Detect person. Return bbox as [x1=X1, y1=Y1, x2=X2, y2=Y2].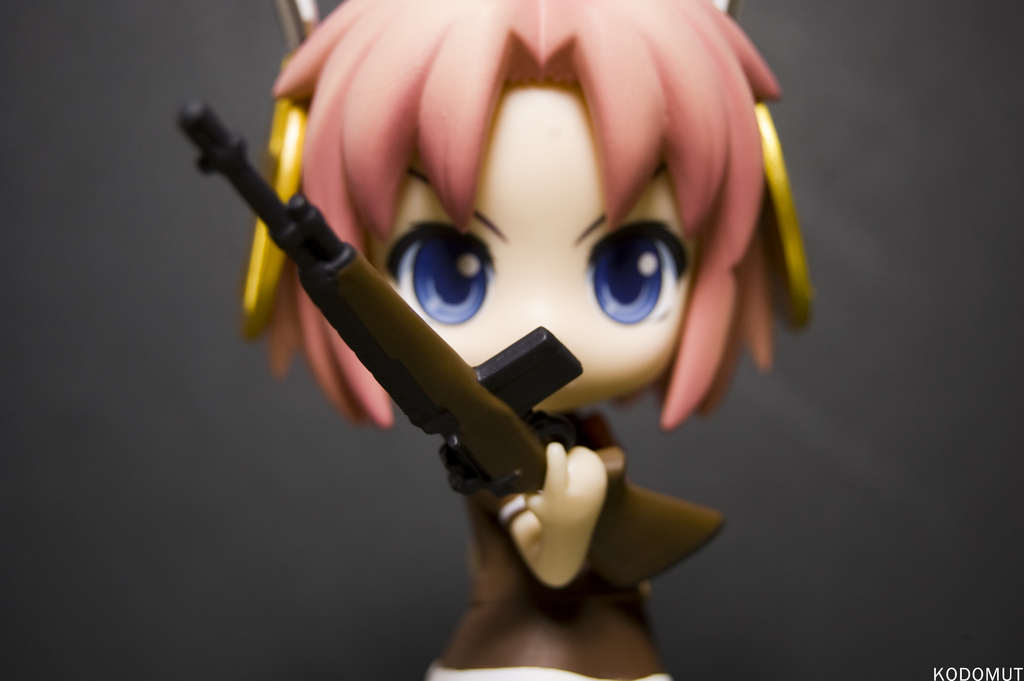
[x1=144, y1=0, x2=871, y2=670].
